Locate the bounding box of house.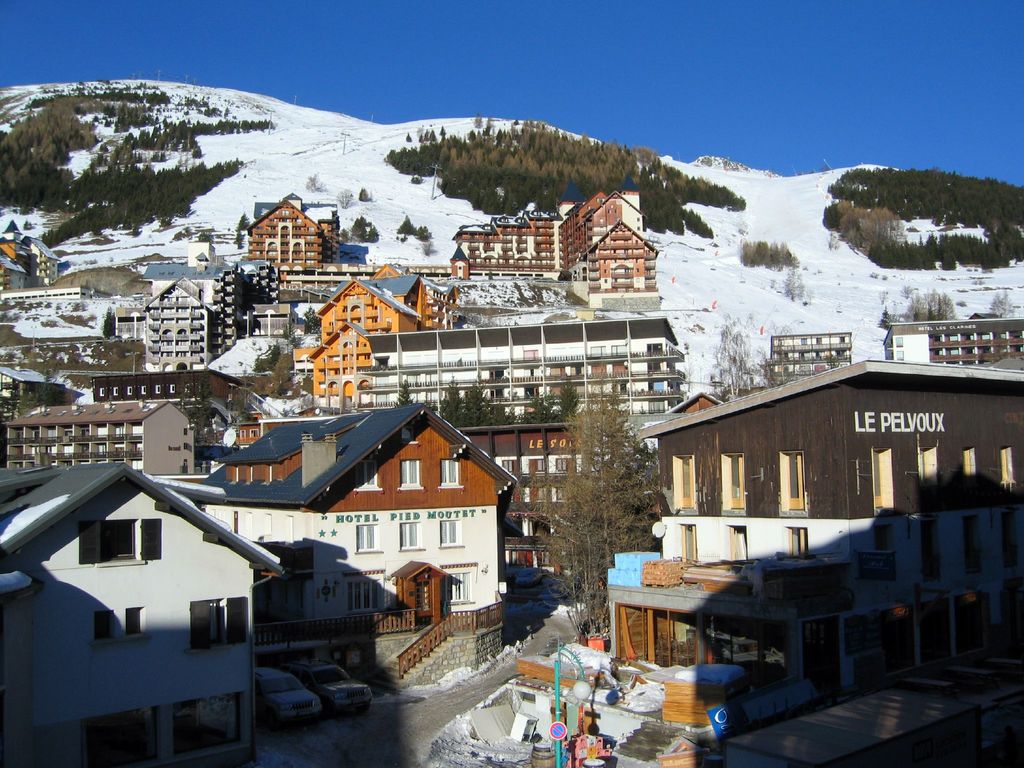
Bounding box: x1=239 y1=196 x2=322 y2=275.
